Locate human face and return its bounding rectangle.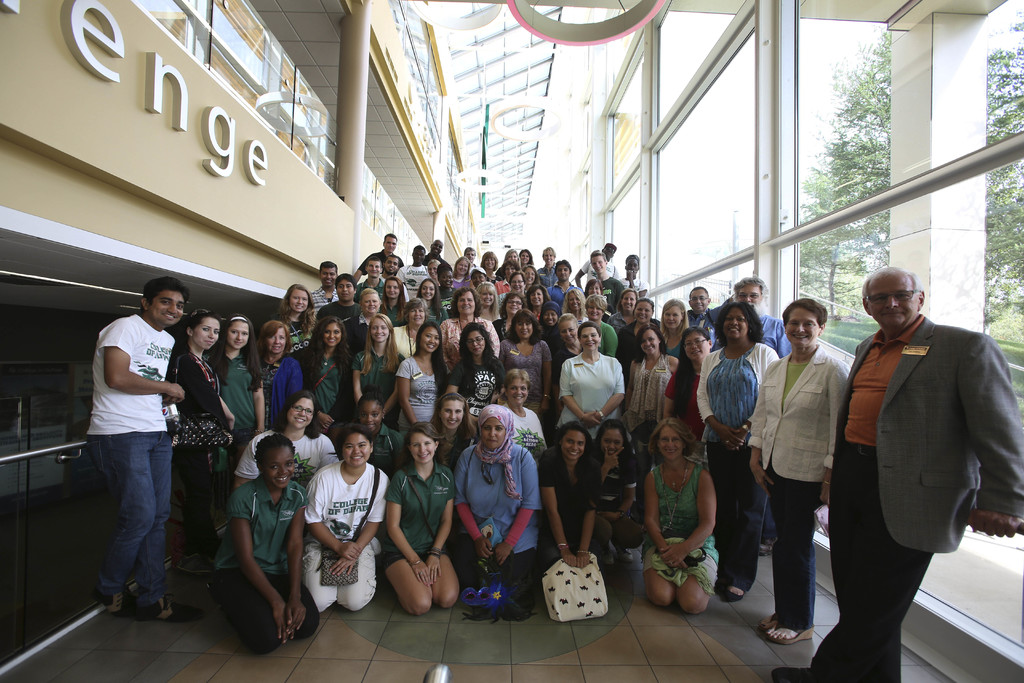
Rect(666, 305, 678, 325).
